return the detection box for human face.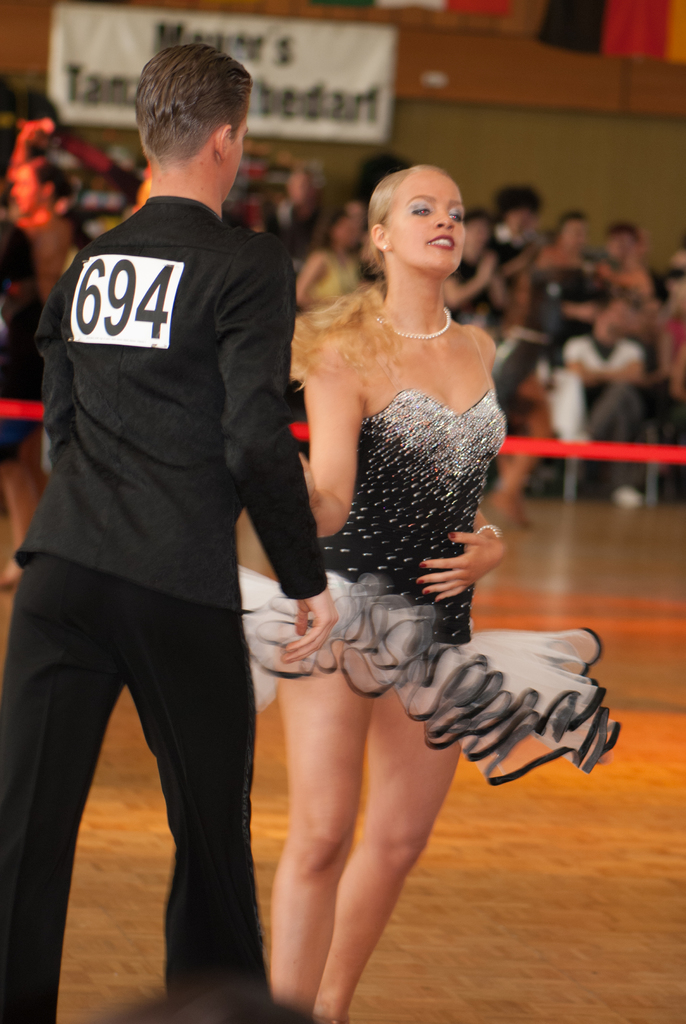
<bbox>12, 168, 44, 218</bbox>.
